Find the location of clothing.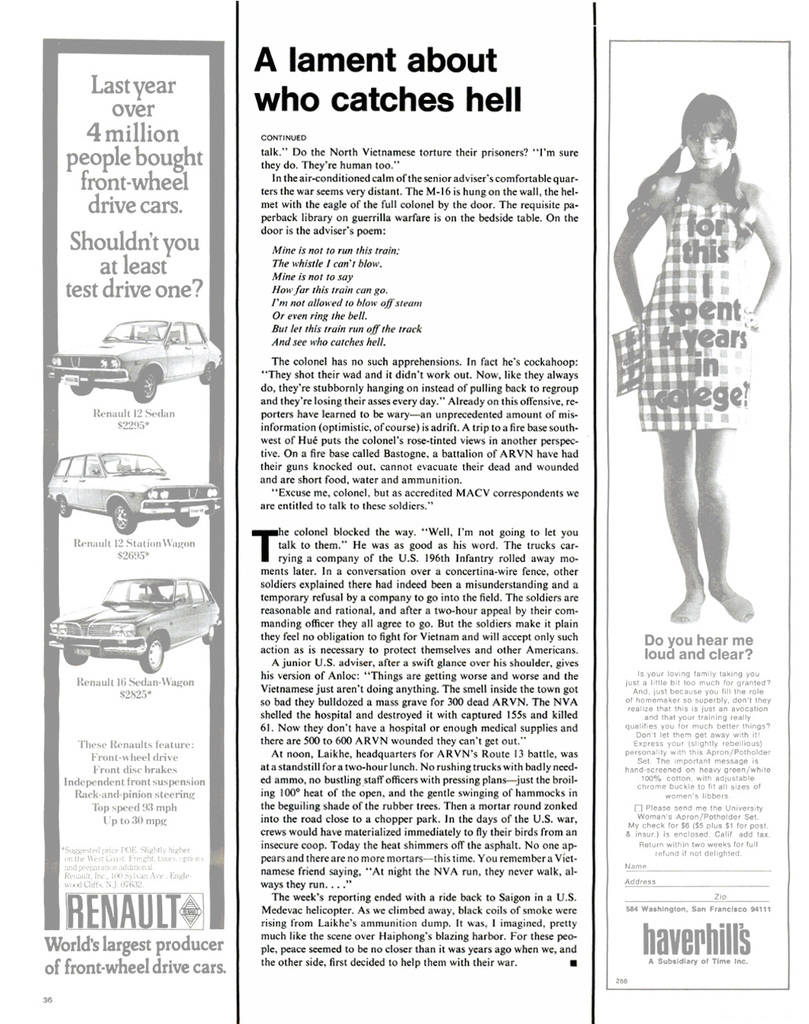
Location: bbox=[640, 160, 785, 521].
